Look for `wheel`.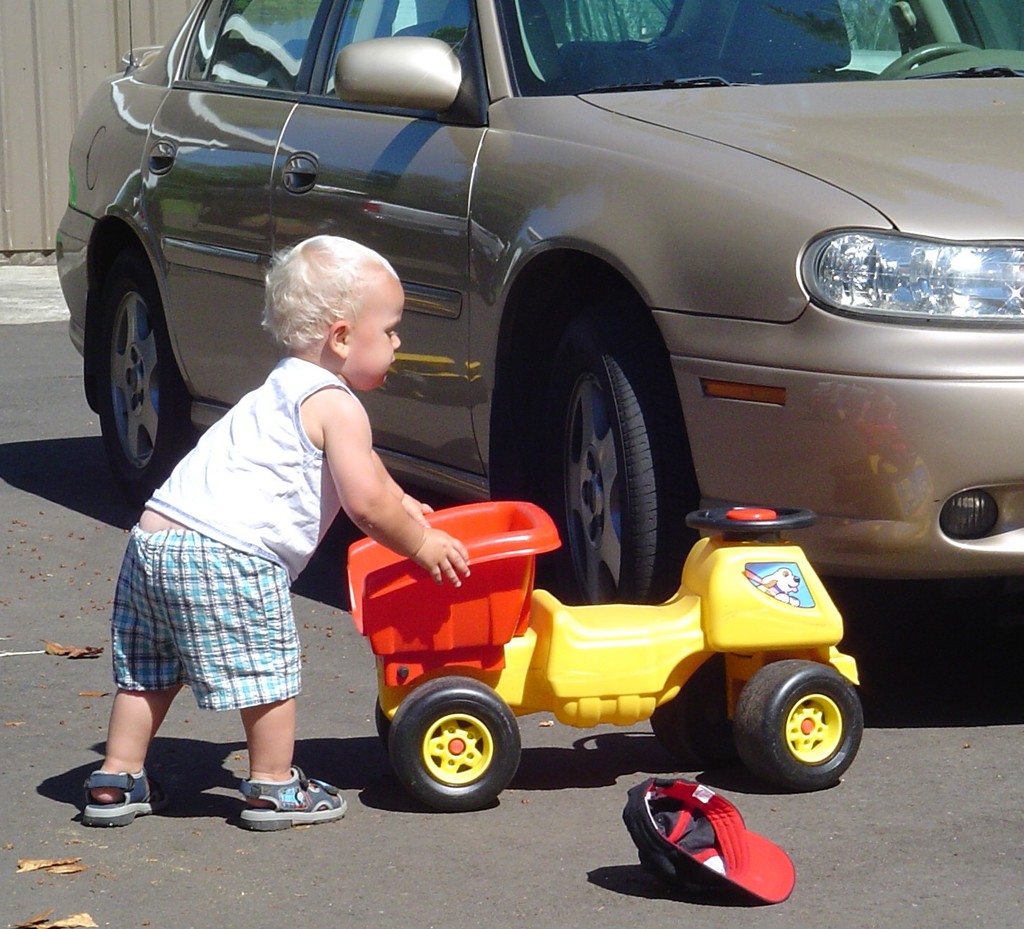
Found: {"x1": 372, "y1": 697, "x2": 395, "y2": 743}.
